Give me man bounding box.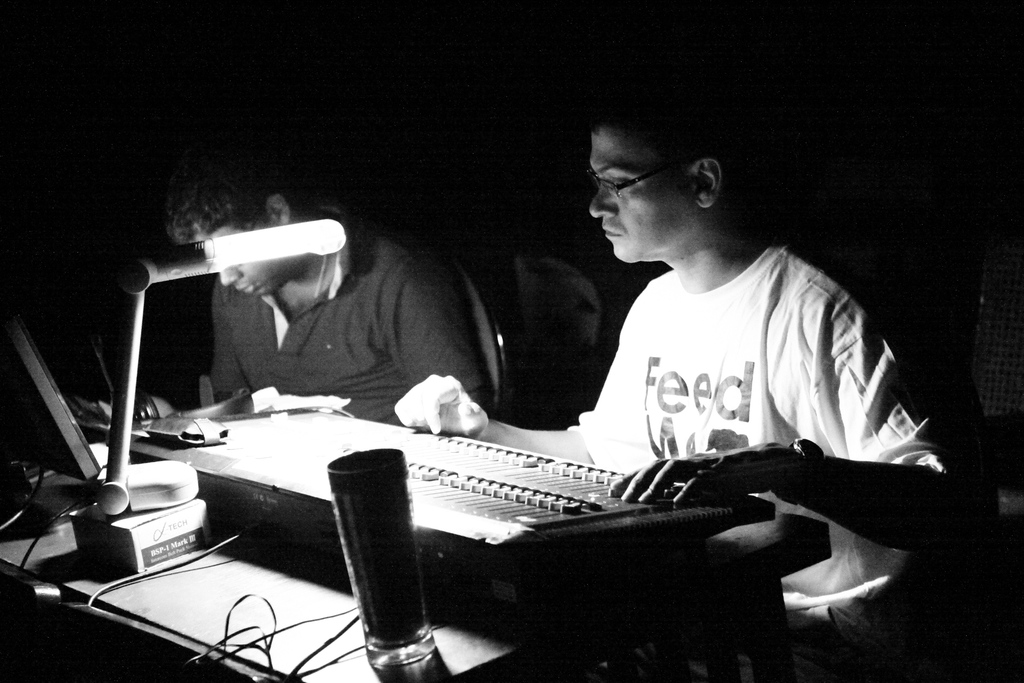
crop(159, 135, 493, 424).
